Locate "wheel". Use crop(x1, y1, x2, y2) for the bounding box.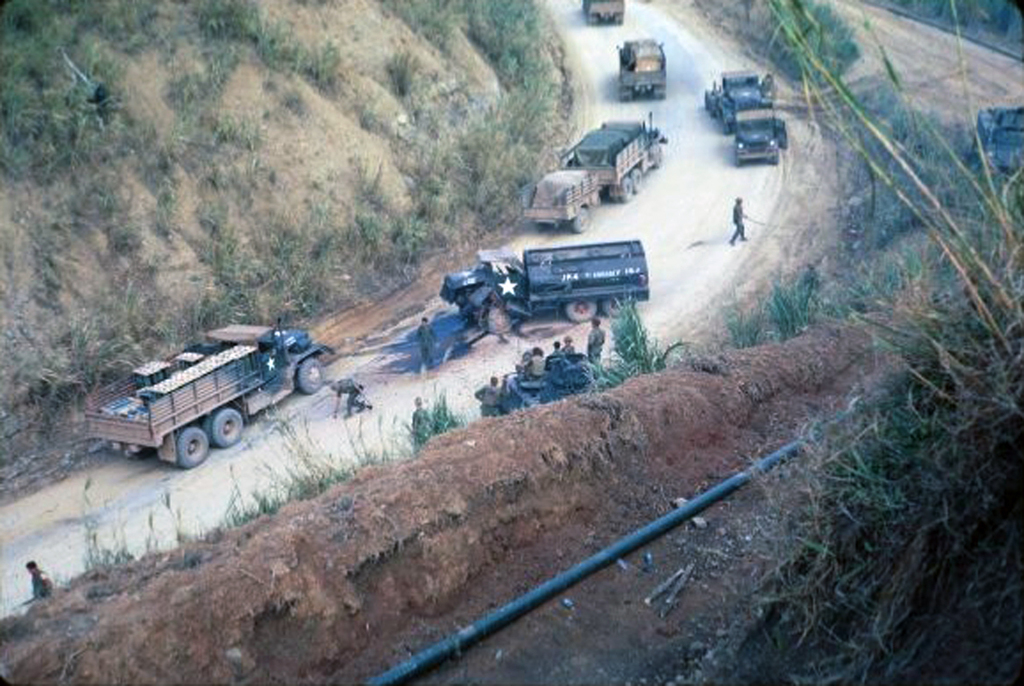
crop(485, 306, 515, 334).
